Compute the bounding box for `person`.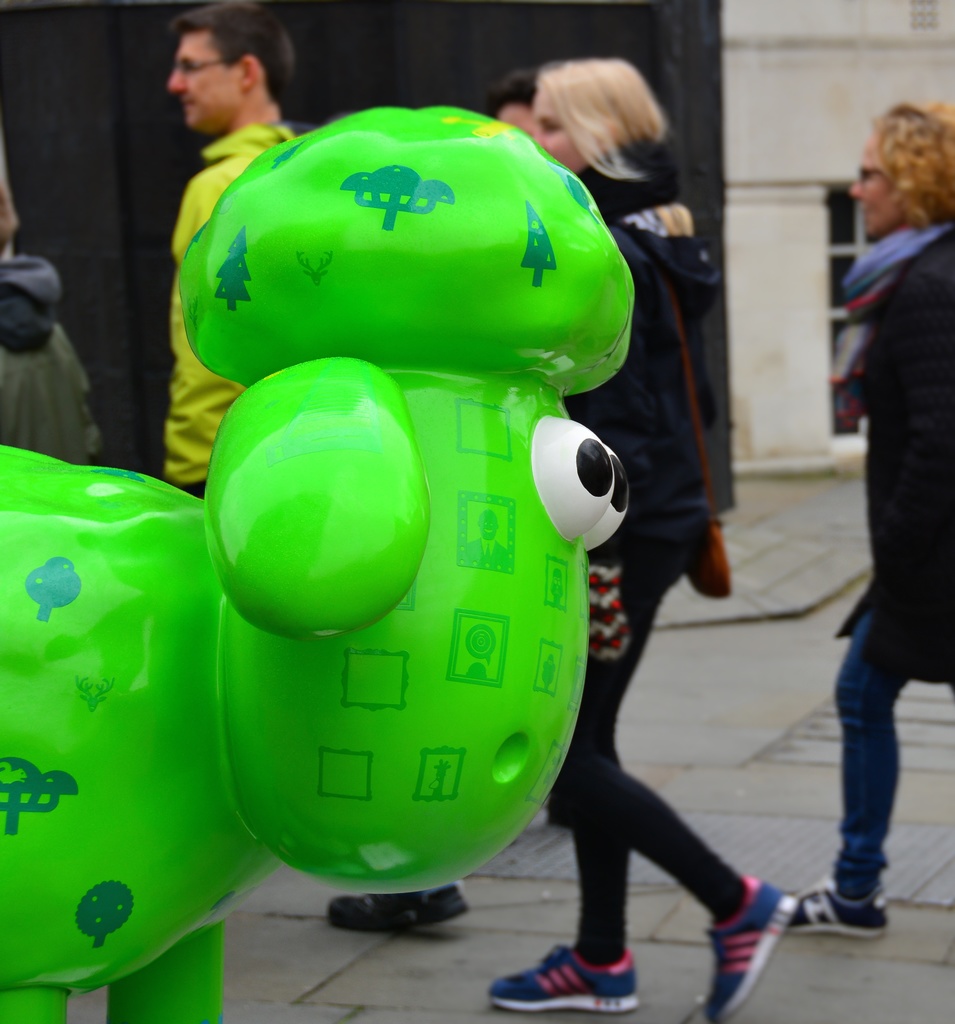
[x1=165, y1=1, x2=472, y2=929].
